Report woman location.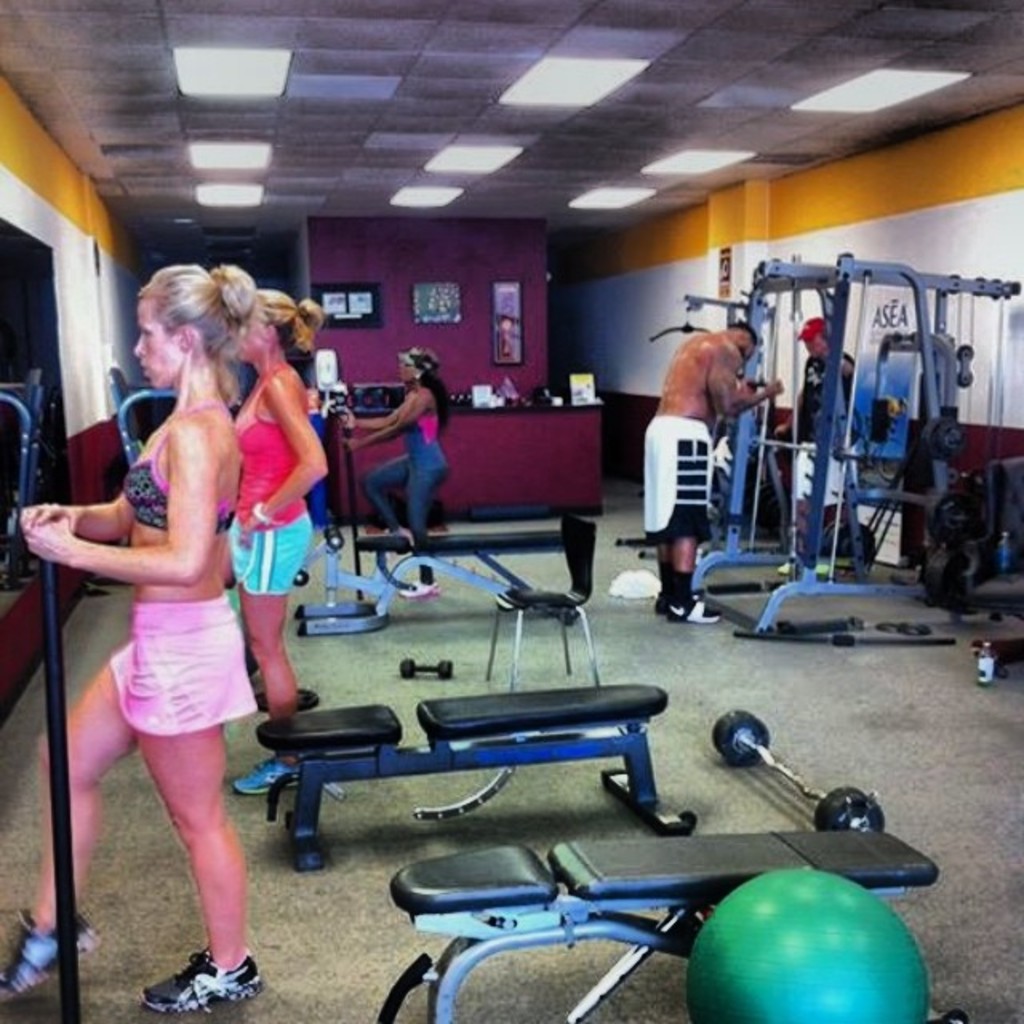
Report: 224 286 326 800.
